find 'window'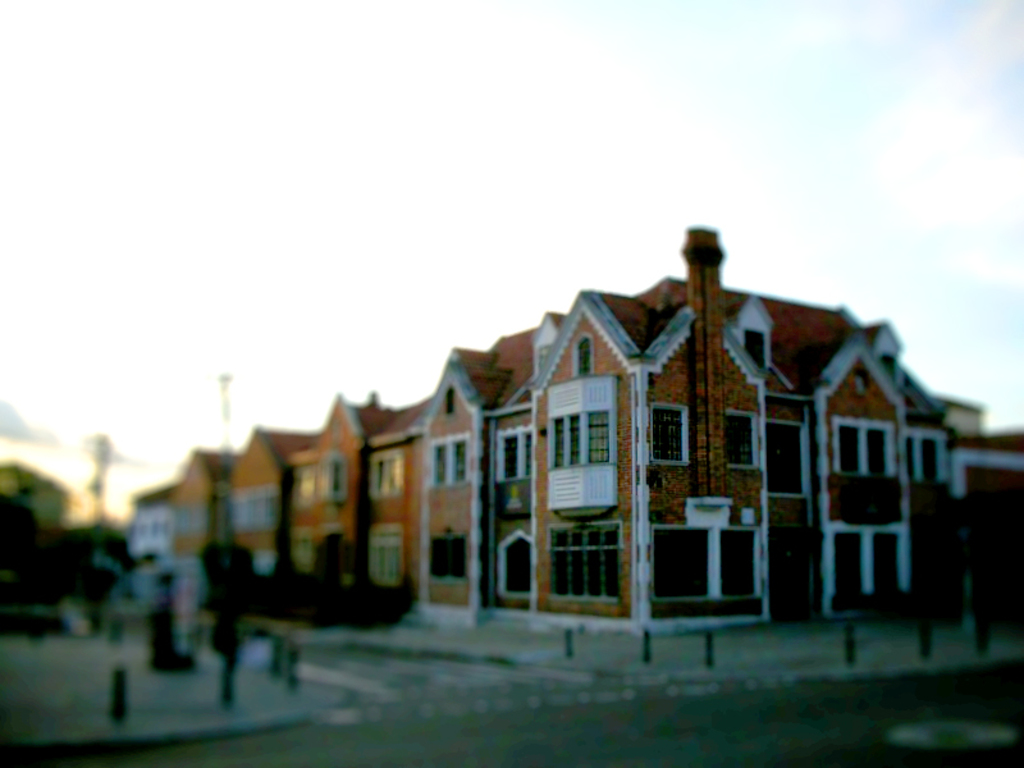
x1=724, y1=526, x2=758, y2=595
